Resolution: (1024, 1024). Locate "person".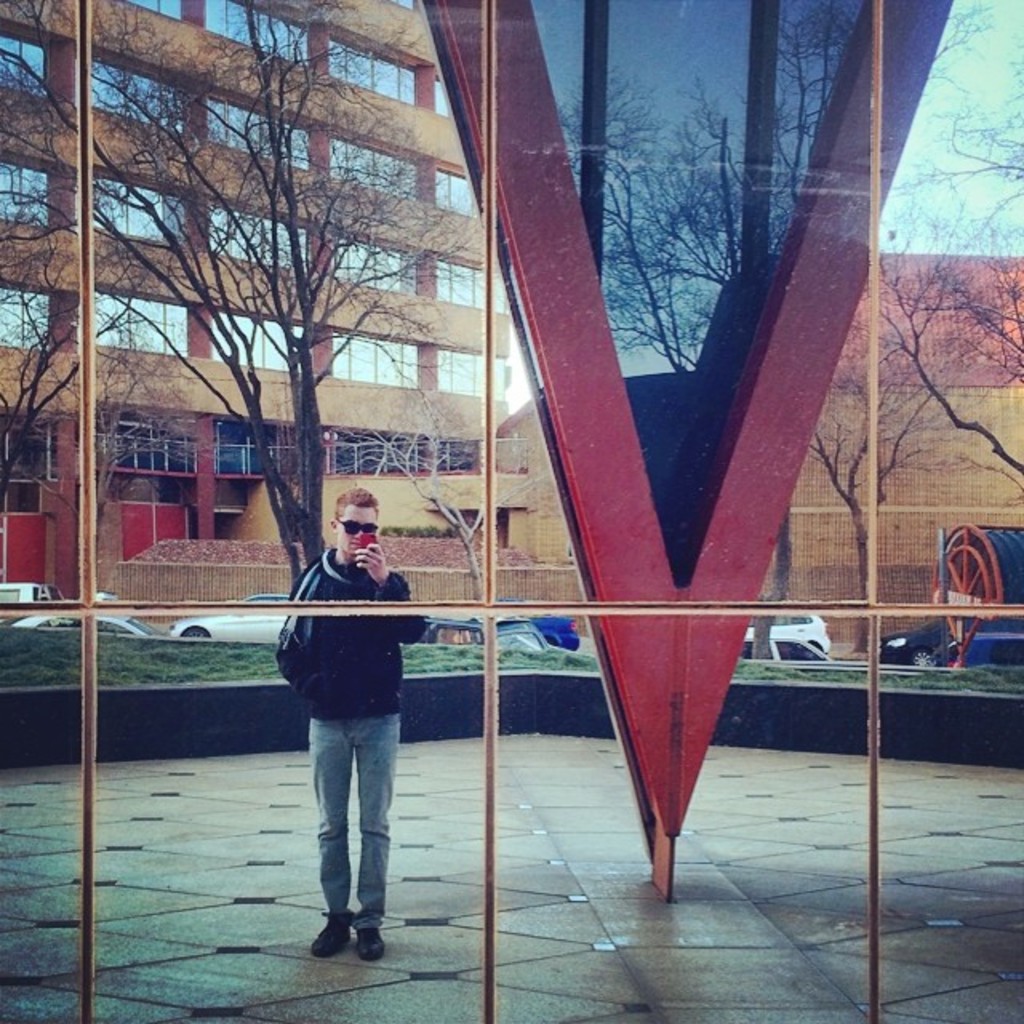
<bbox>277, 488, 430, 954</bbox>.
